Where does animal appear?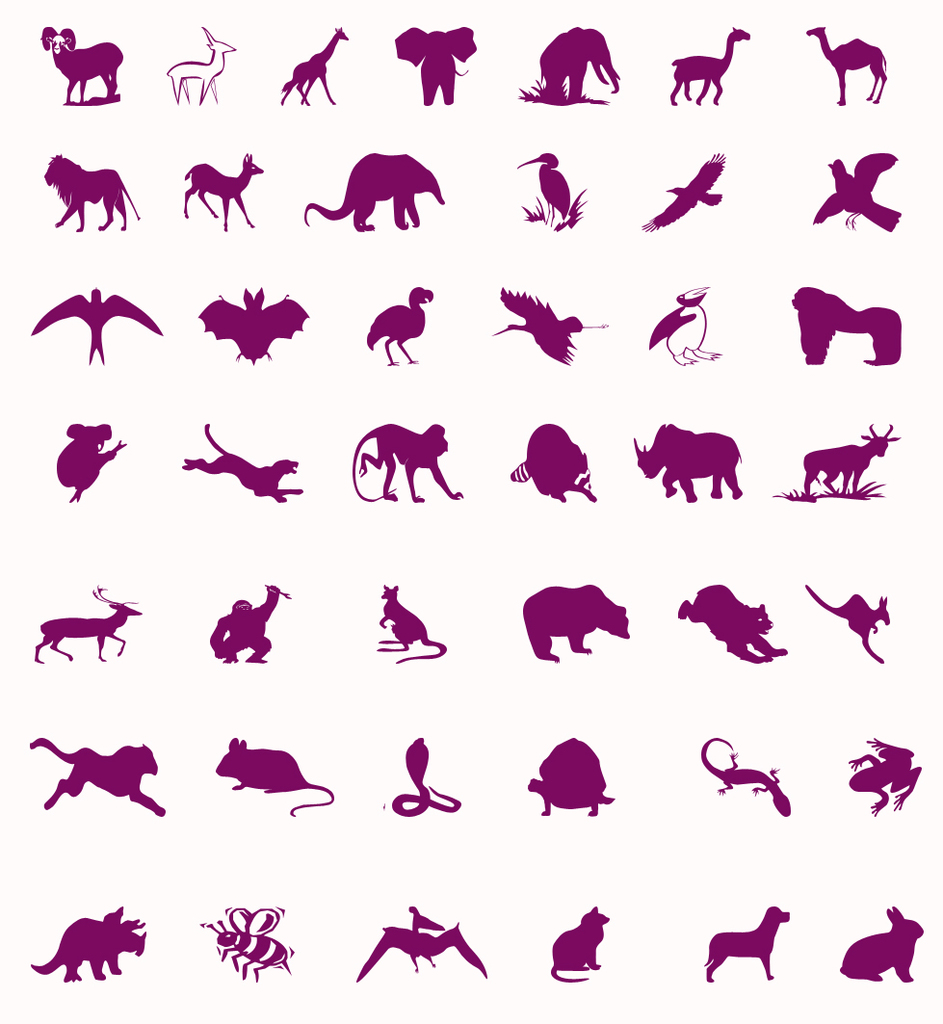
Appears at left=490, top=276, right=615, bottom=357.
